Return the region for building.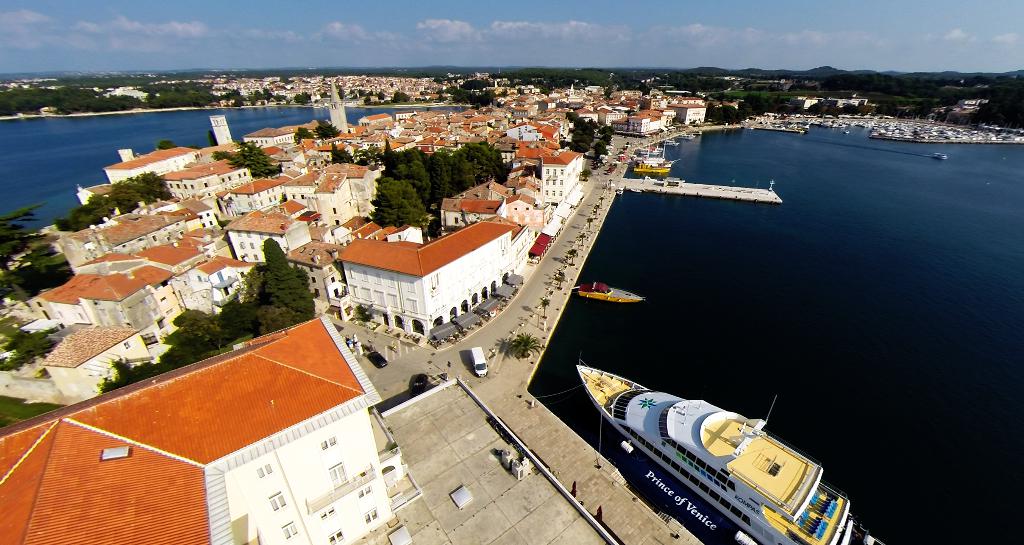
select_region(573, 89, 710, 134).
